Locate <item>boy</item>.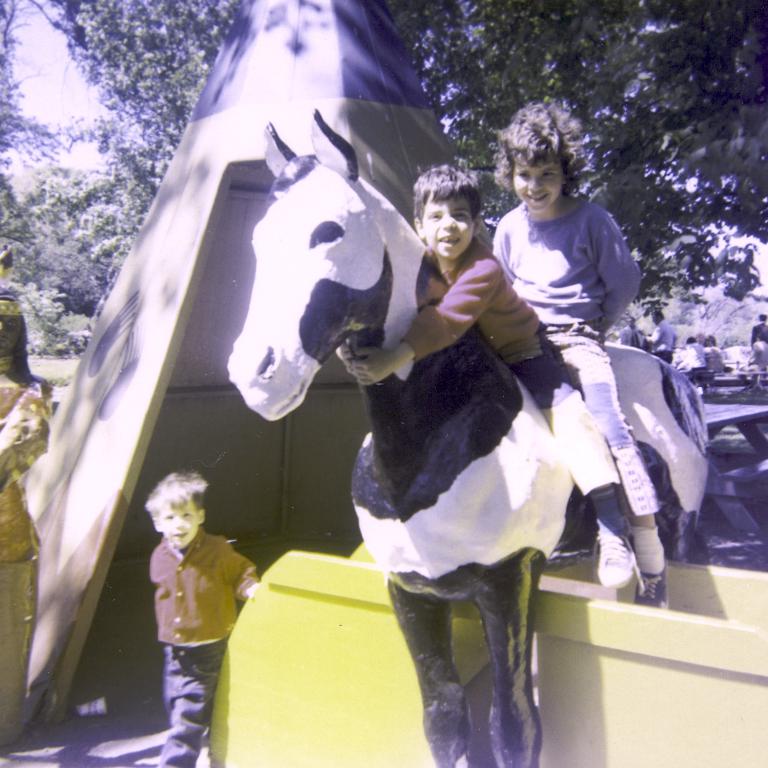
Bounding box: x1=144 y1=471 x2=260 y2=767.
